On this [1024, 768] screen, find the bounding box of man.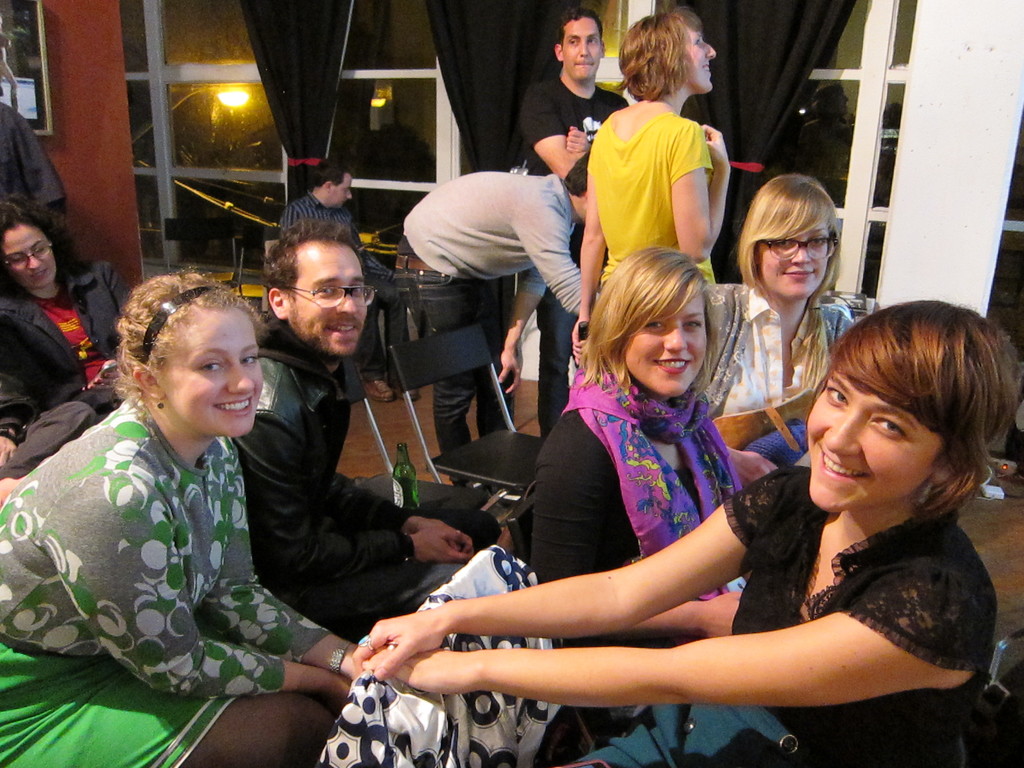
Bounding box: {"left": 278, "top": 159, "right": 387, "bottom": 271}.
